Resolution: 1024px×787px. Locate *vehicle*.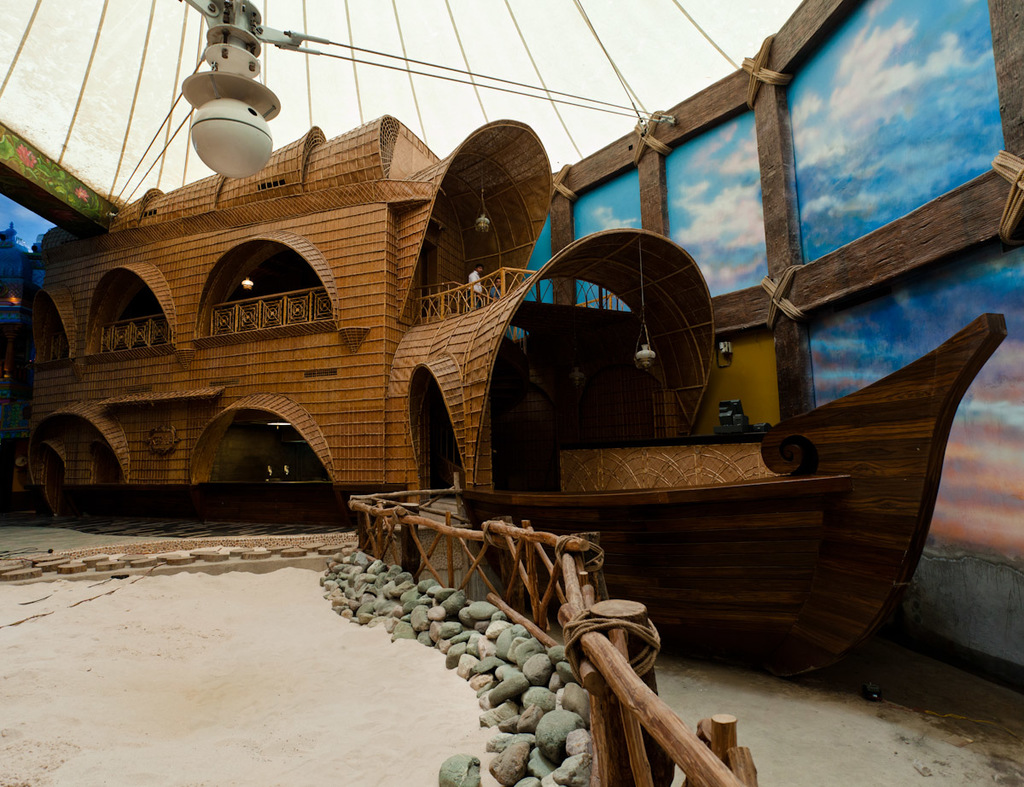
[458,307,1003,688].
